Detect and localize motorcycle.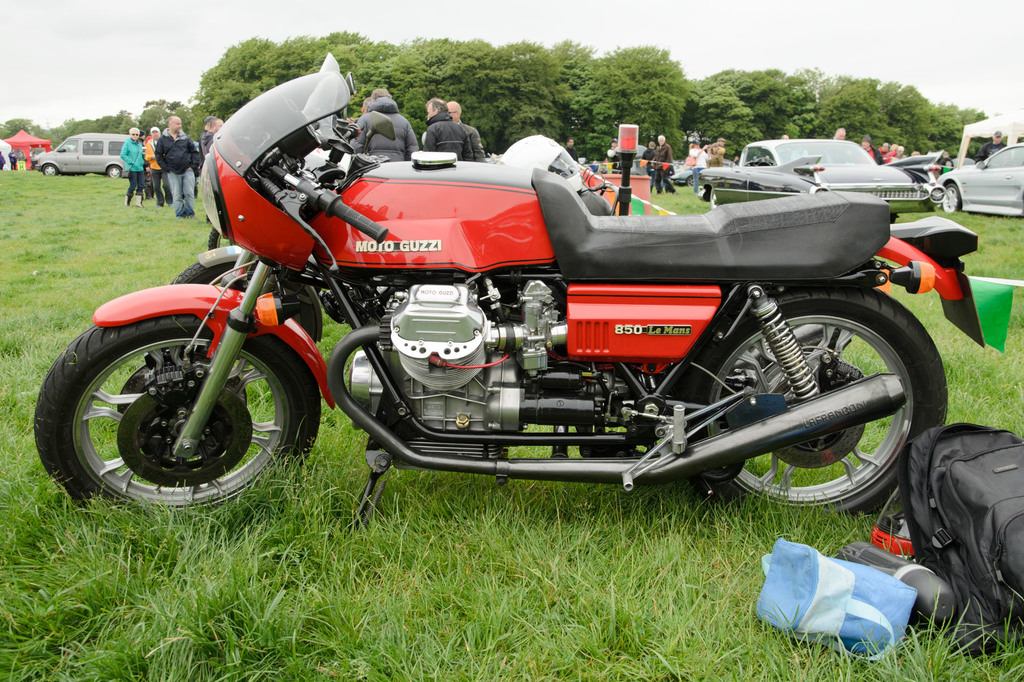
Localized at box(54, 79, 973, 548).
